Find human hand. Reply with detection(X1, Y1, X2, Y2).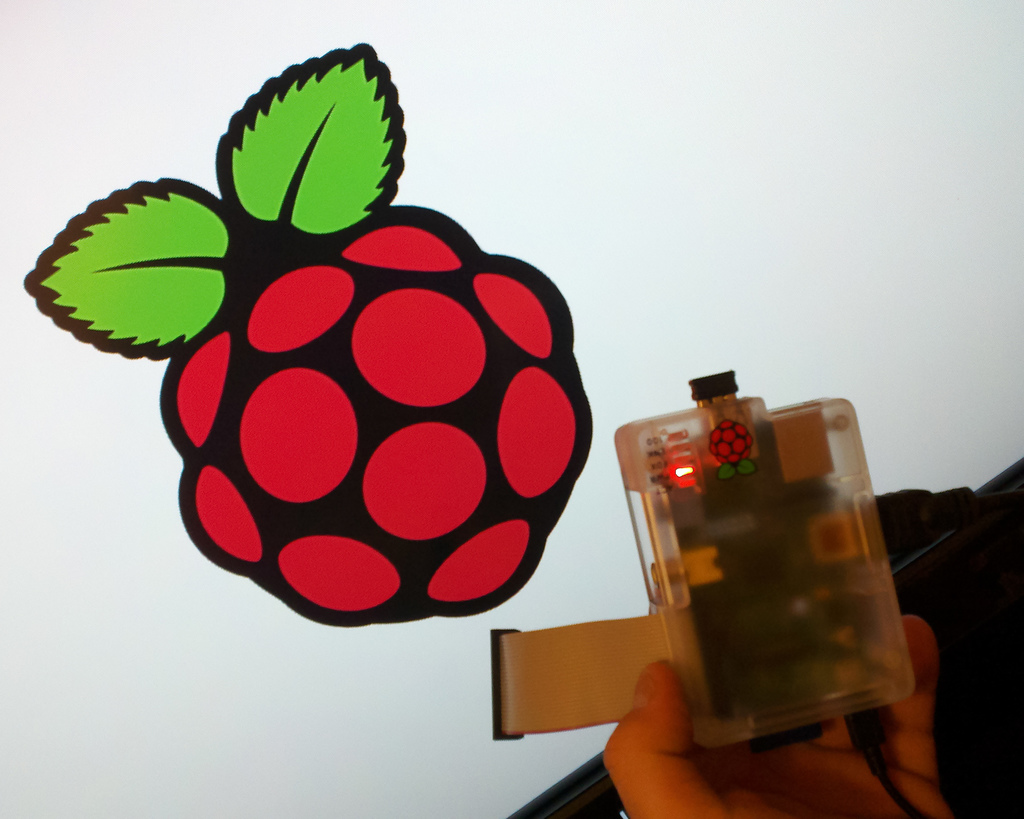
detection(598, 608, 956, 818).
